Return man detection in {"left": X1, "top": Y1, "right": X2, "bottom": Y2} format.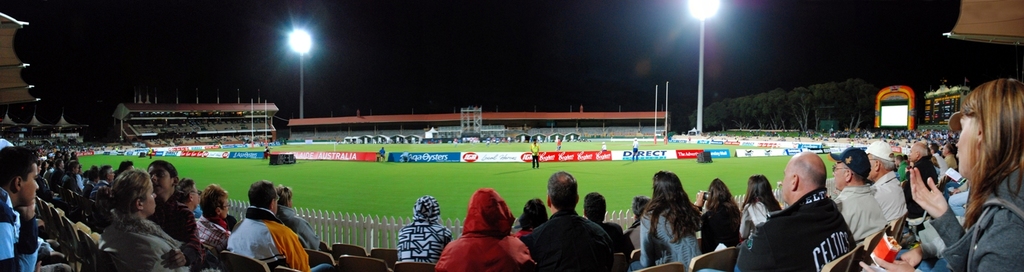
{"left": 818, "top": 132, "right": 913, "bottom": 268}.
